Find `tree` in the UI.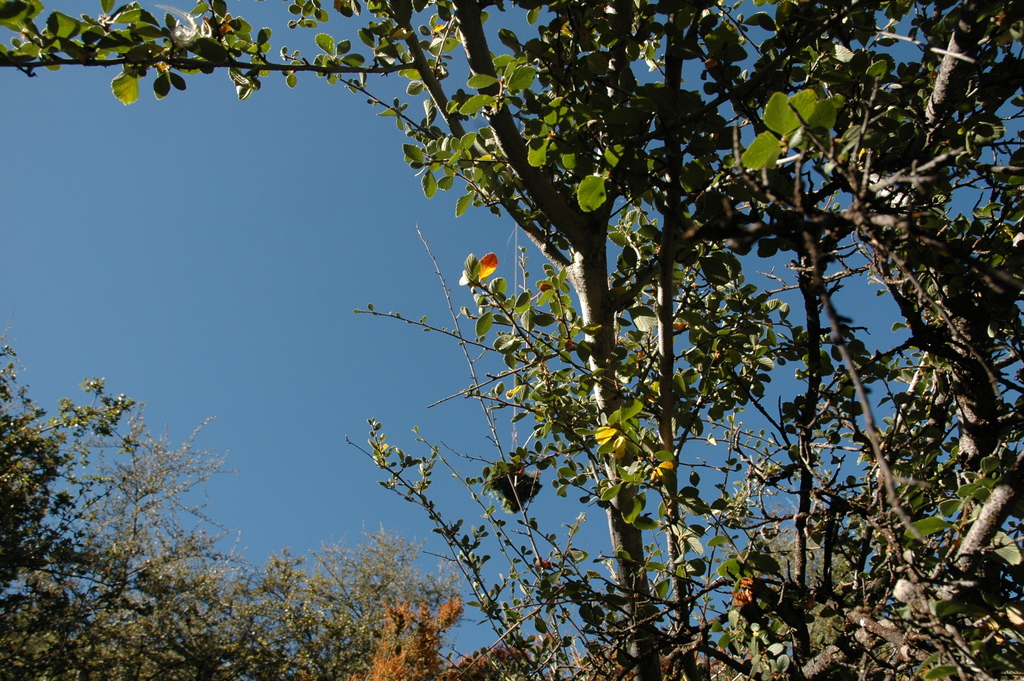
UI element at region(0, 329, 540, 680).
